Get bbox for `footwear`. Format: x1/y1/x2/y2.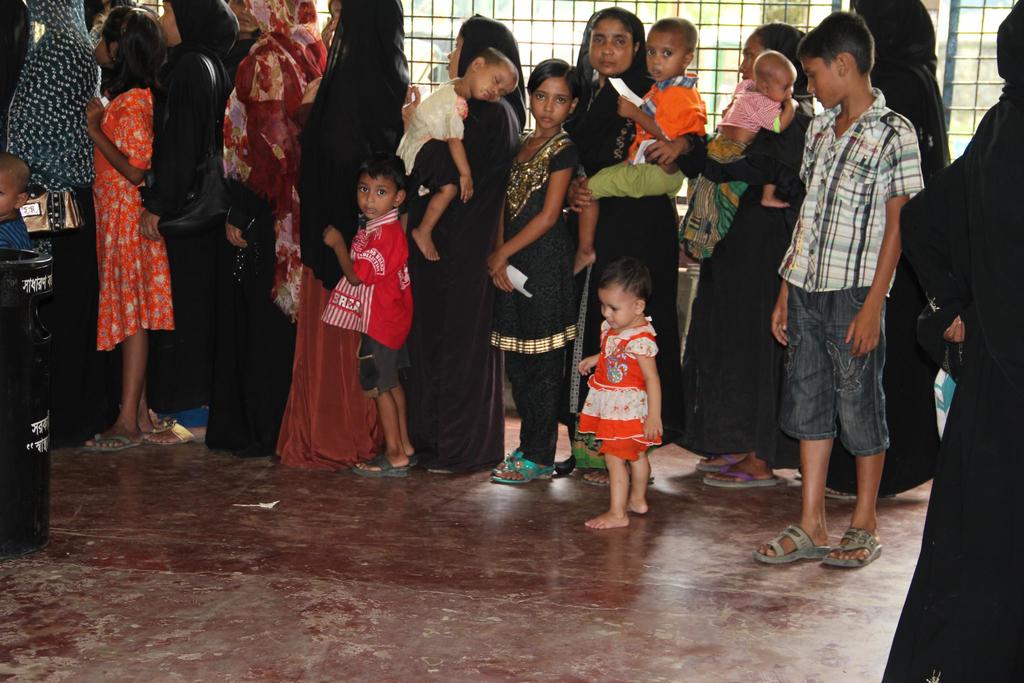
84/436/145/451.
